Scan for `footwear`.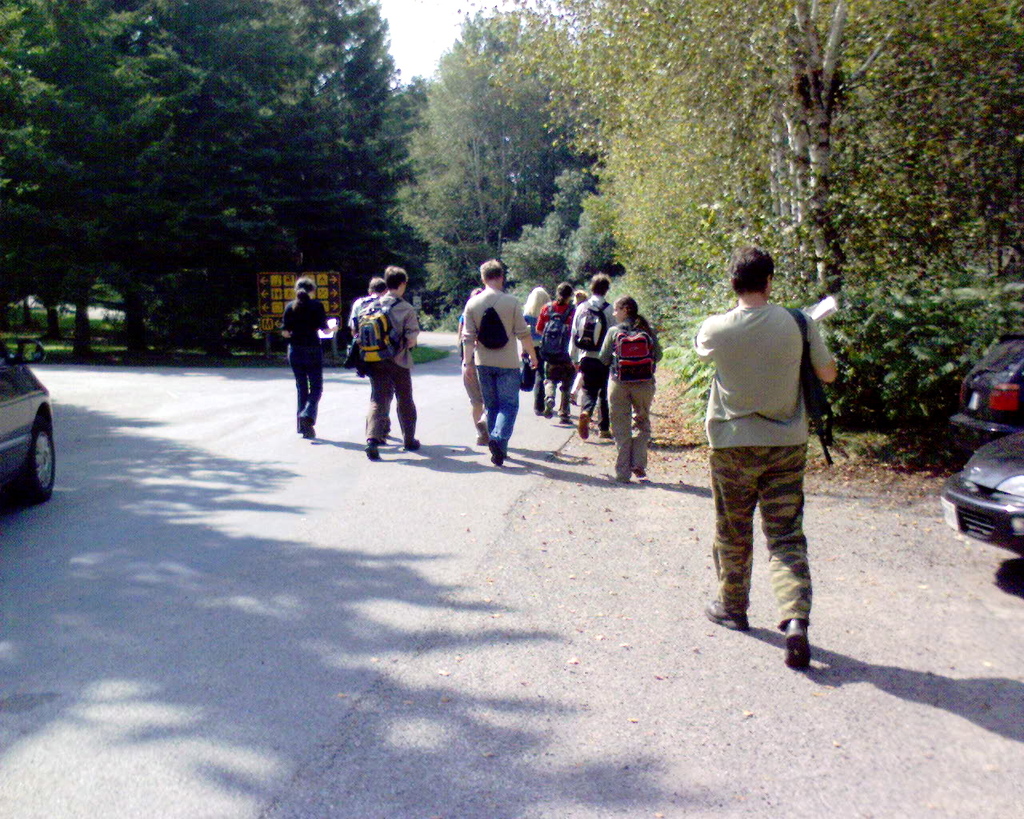
Scan result: x1=366 y1=443 x2=380 y2=460.
